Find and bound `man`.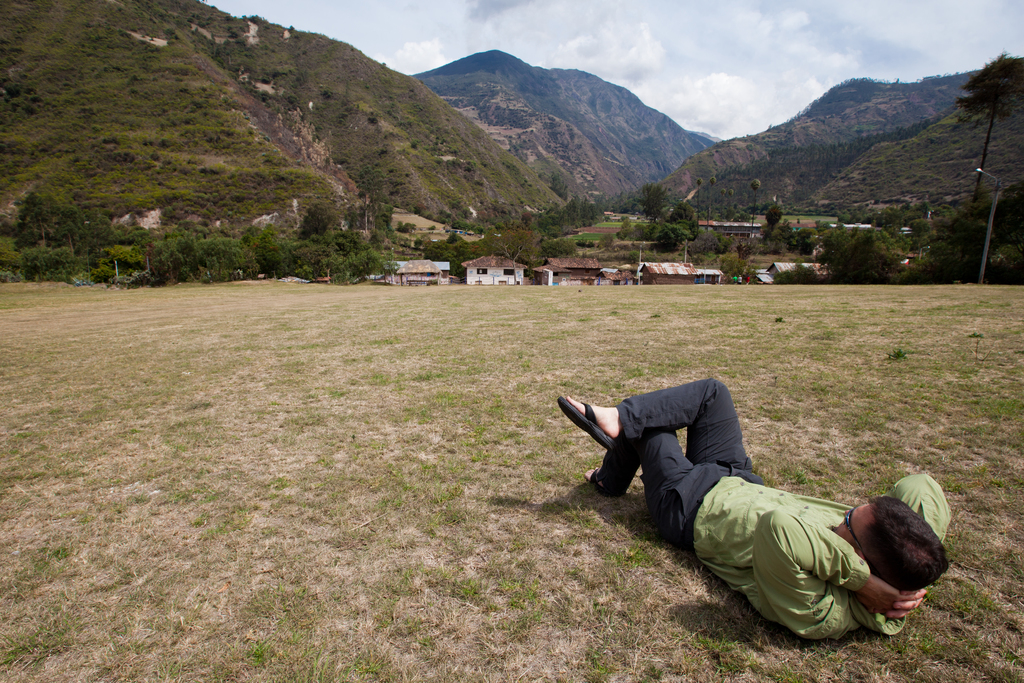
Bound: region(593, 378, 936, 651).
